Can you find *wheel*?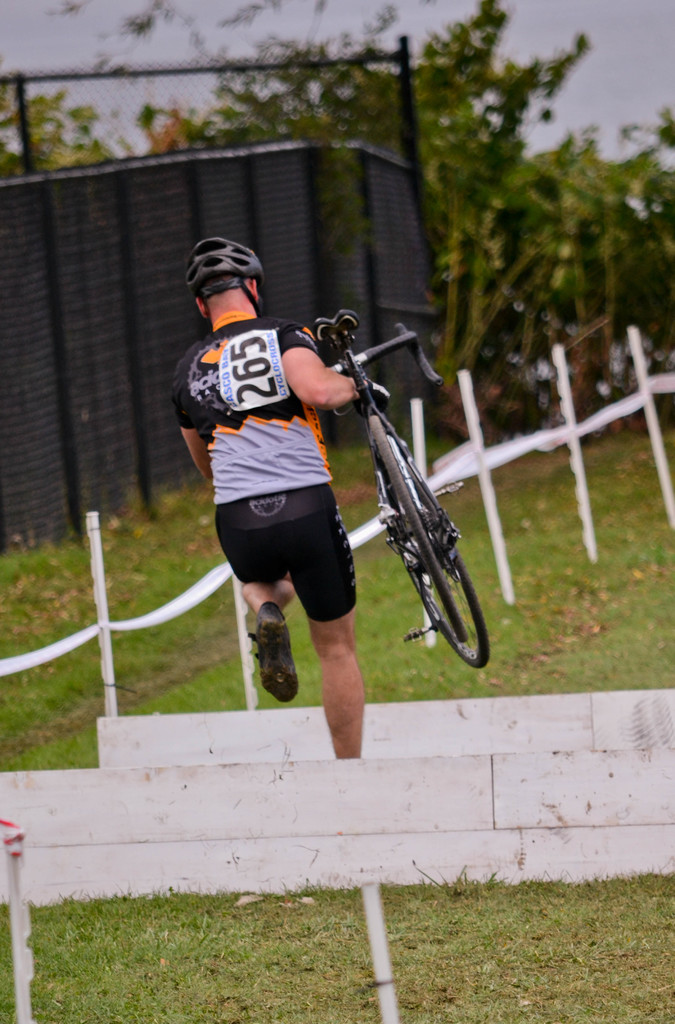
Yes, bounding box: {"x1": 420, "y1": 493, "x2": 489, "y2": 666}.
